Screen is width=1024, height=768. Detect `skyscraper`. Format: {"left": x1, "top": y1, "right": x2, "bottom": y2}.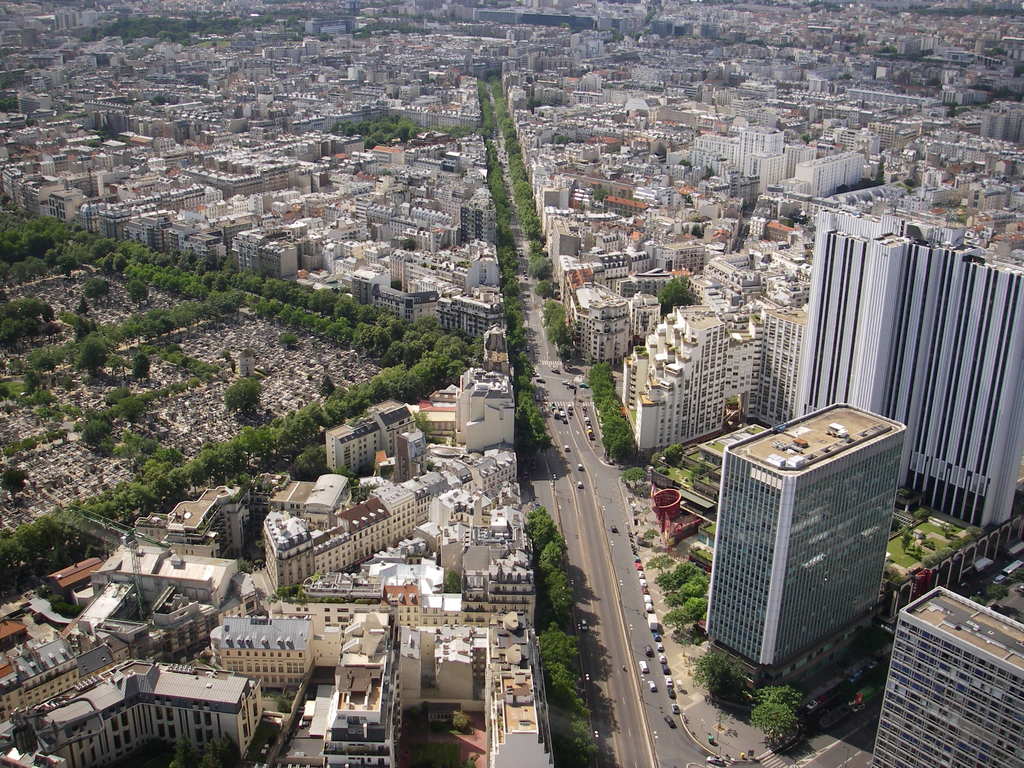
{"left": 864, "top": 586, "right": 1023, "bottom": 765}.
